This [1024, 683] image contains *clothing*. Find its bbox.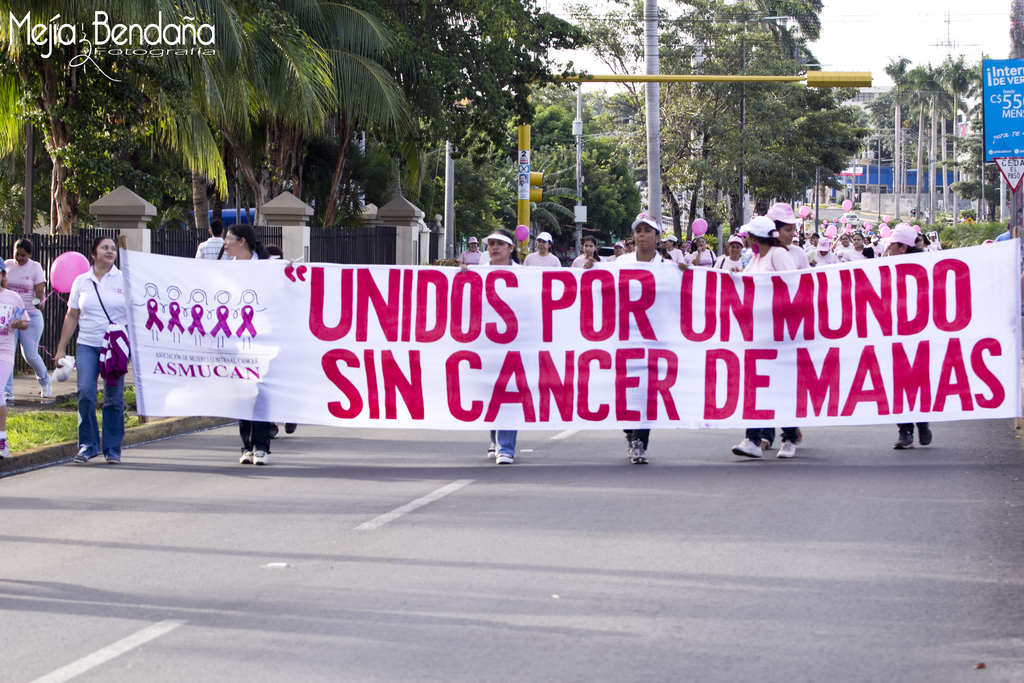
l=52, t=229, r=127, b=465.
